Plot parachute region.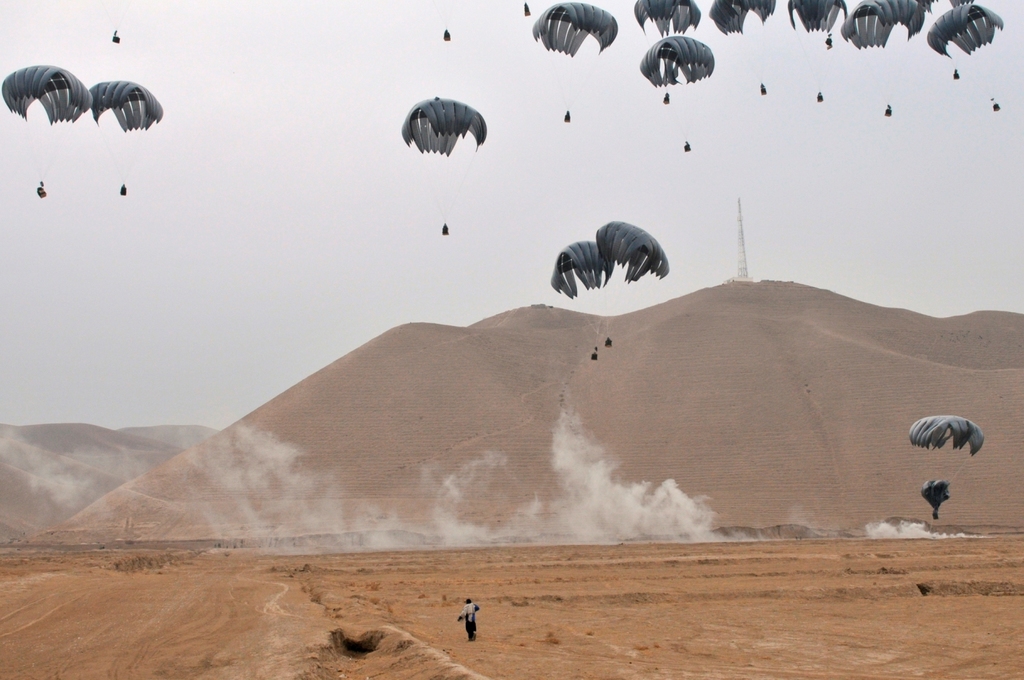
Plotted at 548:239:609:361.
